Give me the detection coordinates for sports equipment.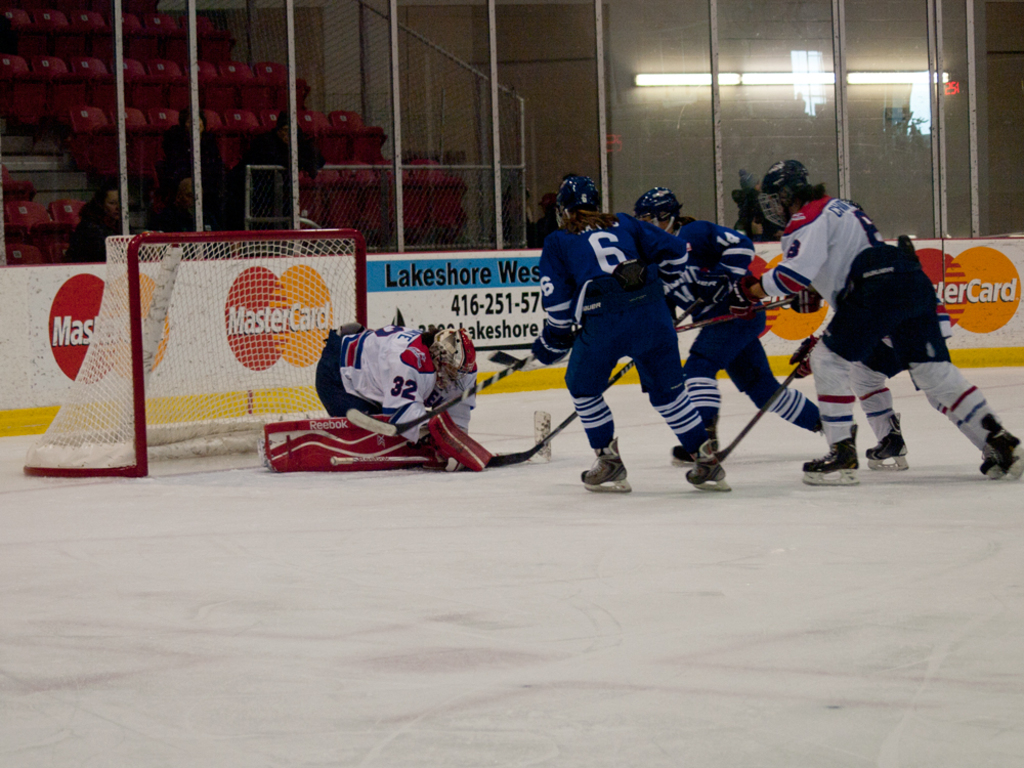
x1=683, y1=367, x2=802, y2=490.
